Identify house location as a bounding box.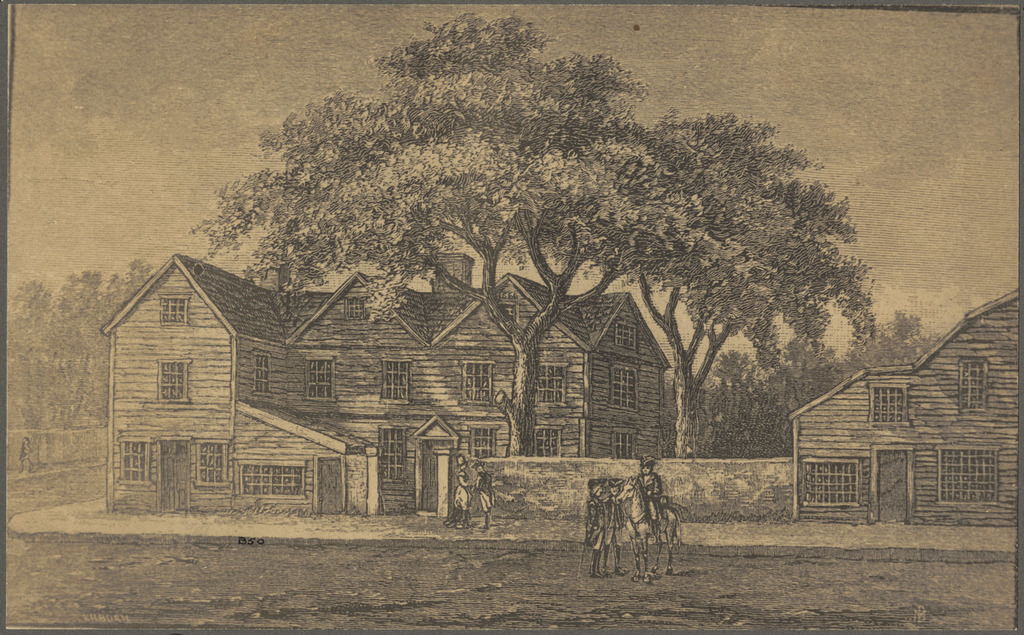
[789, 290, 1020, 523].
